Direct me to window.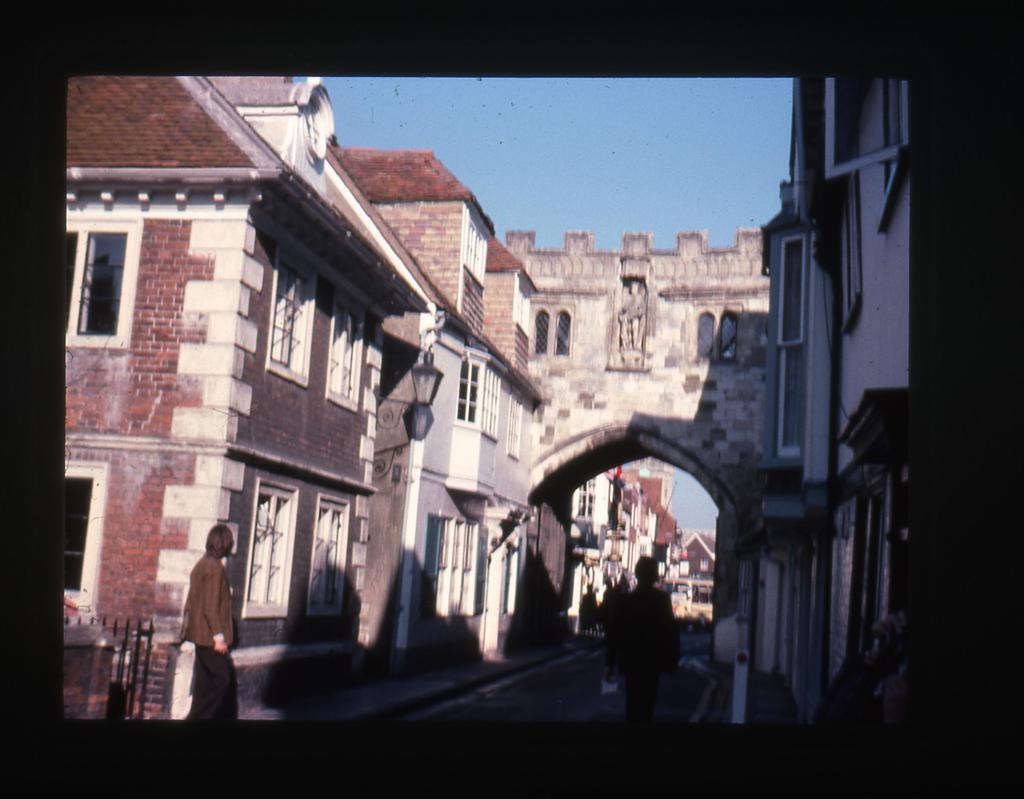
Direction: x1=486, y1=366, x2=502, y2=442.
